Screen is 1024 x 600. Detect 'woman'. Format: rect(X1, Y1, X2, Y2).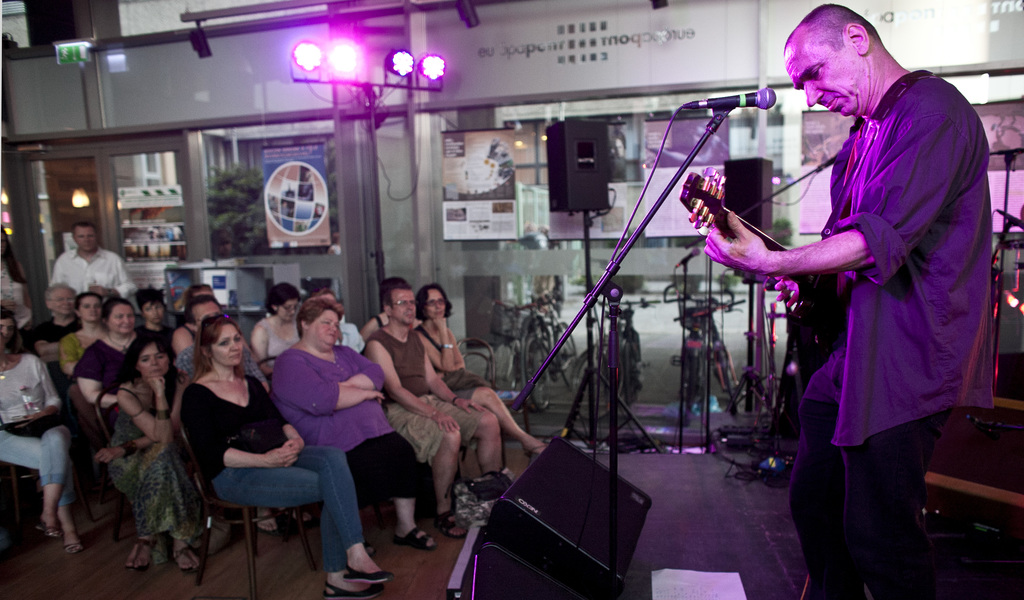
rect(161, 276, 234, 373).
